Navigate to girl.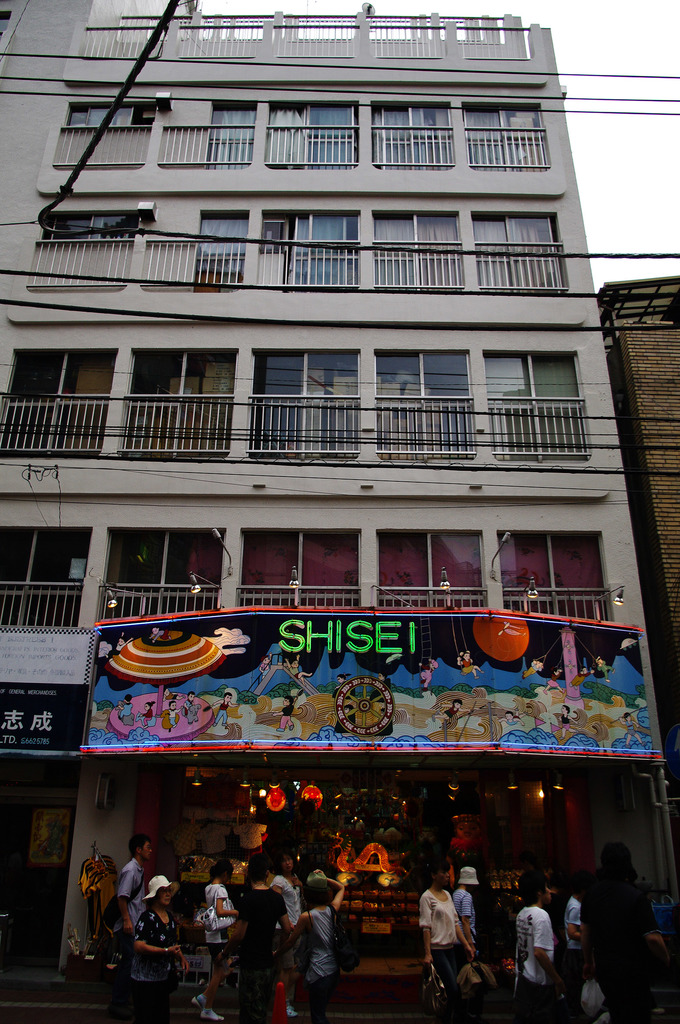
Navigation target: {"left": 407, "top": 842, "right": 475, "bottom": 1019}.
